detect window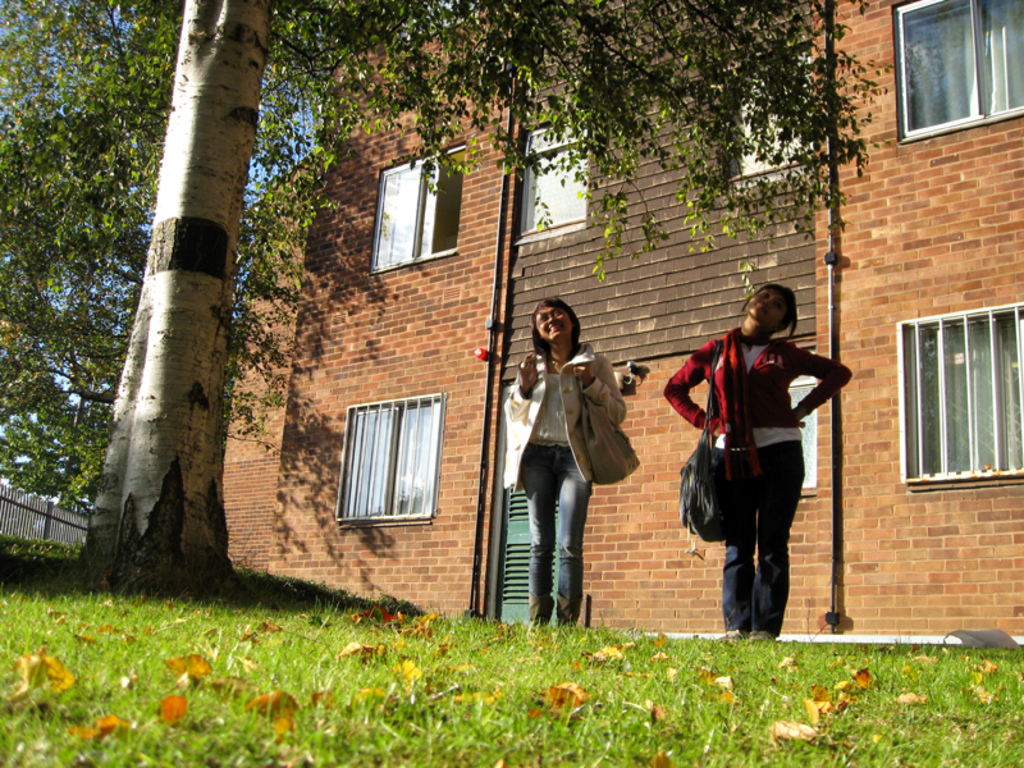
(x1=892, y1=0, x2=1023, y2=141)
